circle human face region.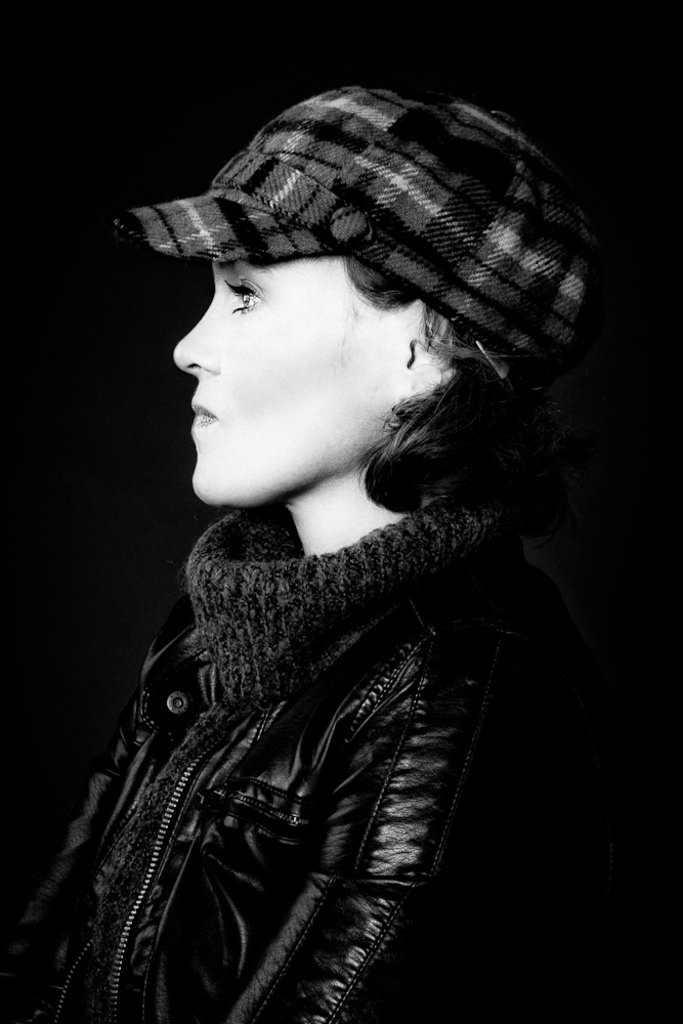
Region: x1=171, y1=254, x2=400, y2=505.
